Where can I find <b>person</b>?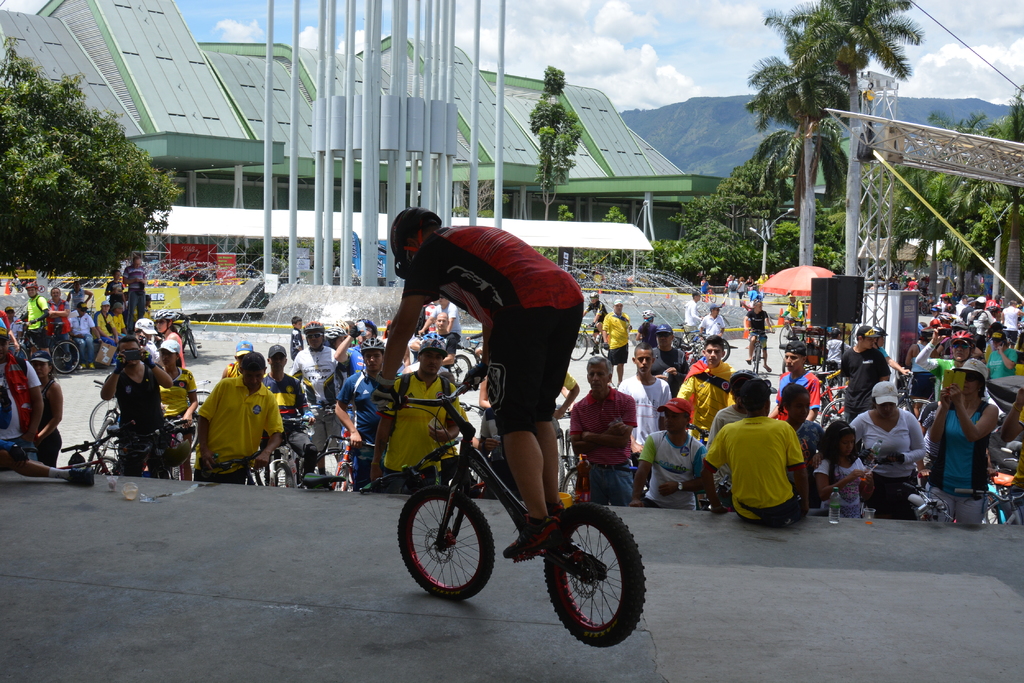
You can find it at 335:339:381:492.
